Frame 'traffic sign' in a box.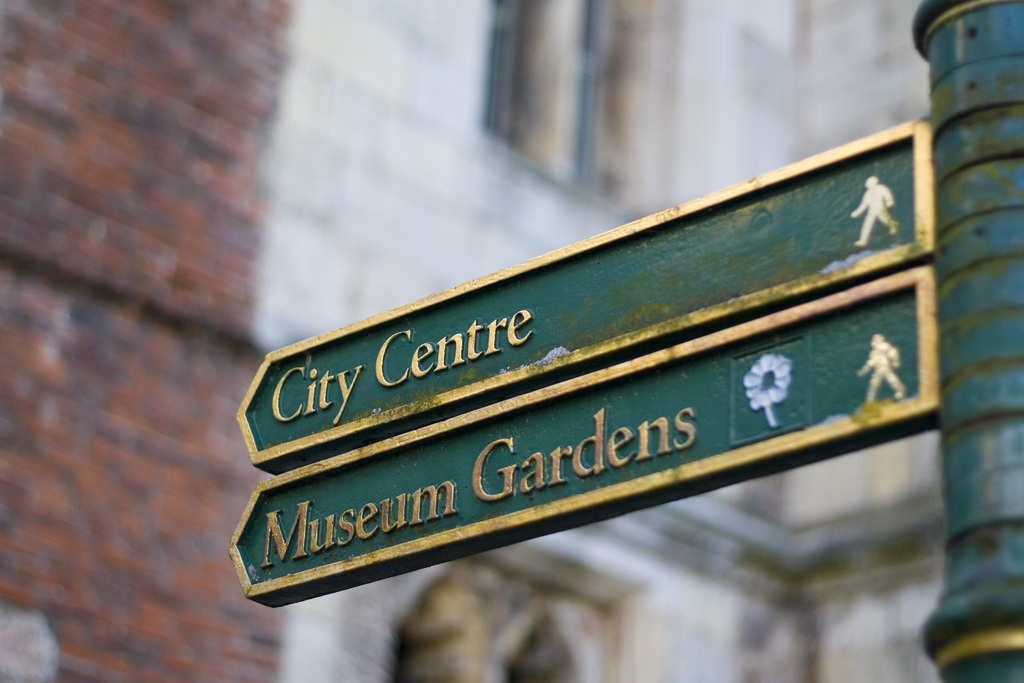
[left=232, top=265, right=941, bottom=605].
